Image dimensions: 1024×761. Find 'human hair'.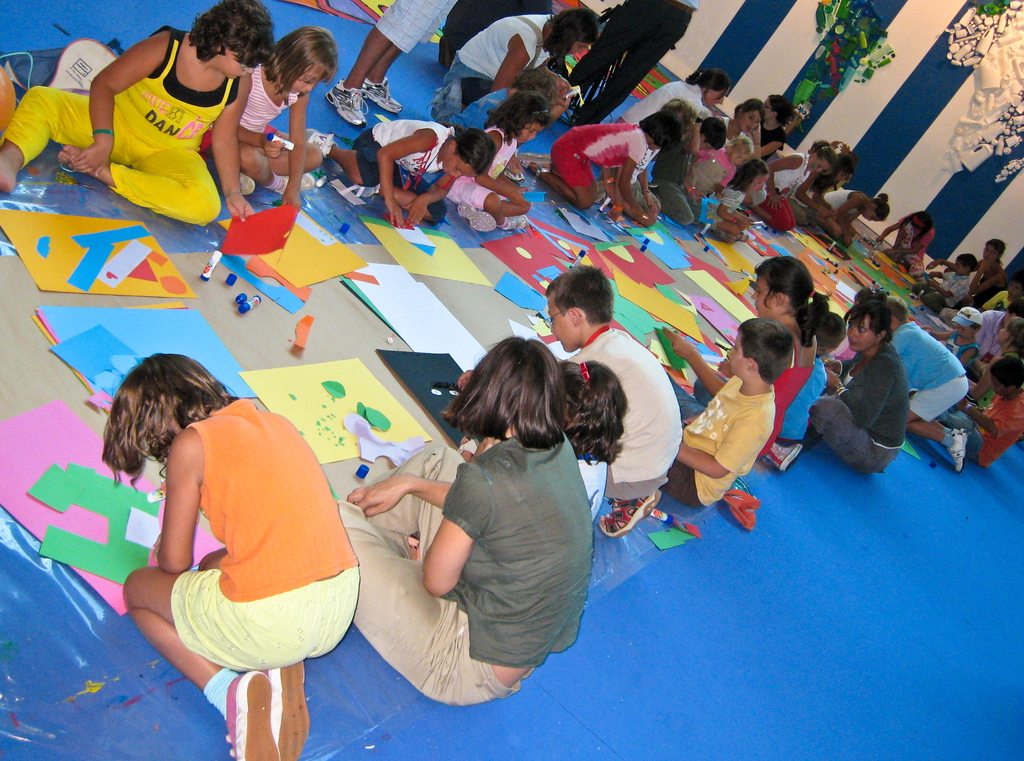
557, 356, 628, 466.
